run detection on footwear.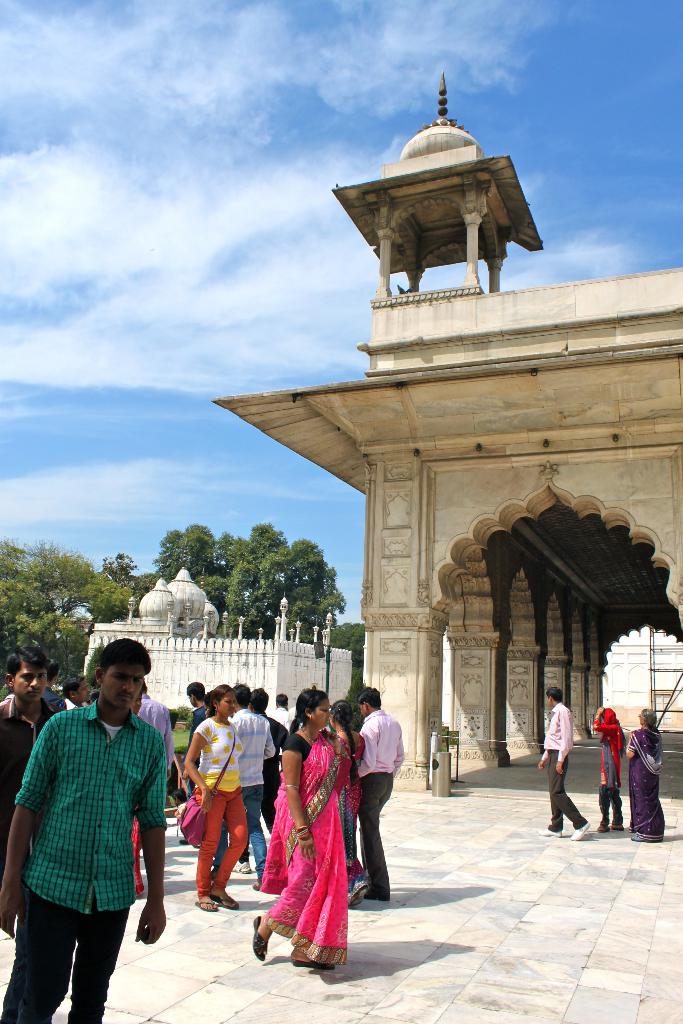
Result: [212,890,242,911].
